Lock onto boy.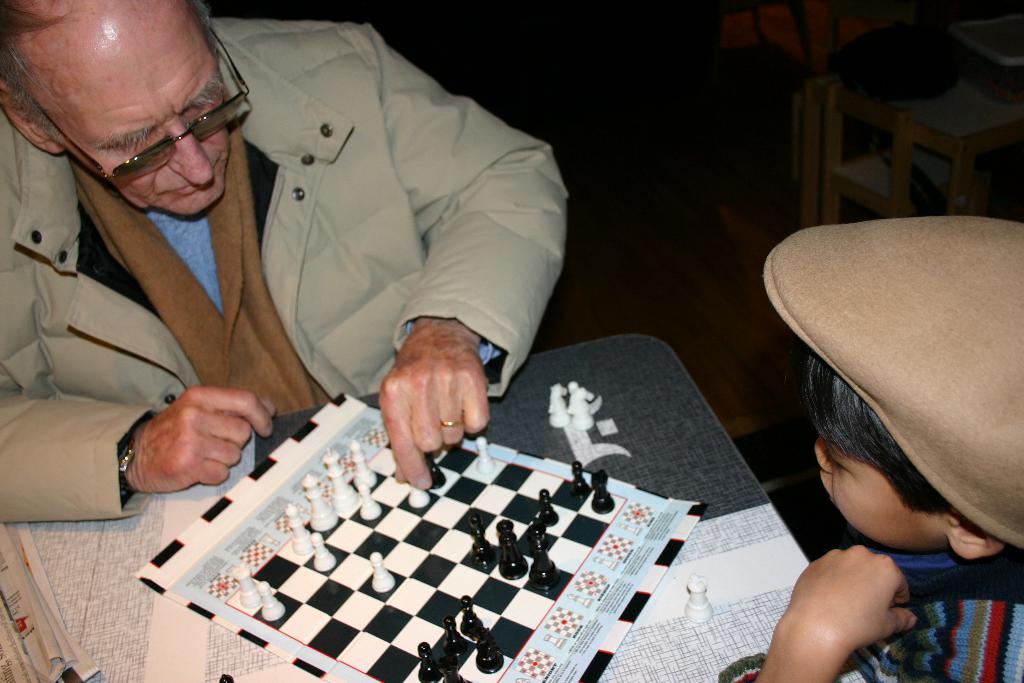
Locked: (left=717, top=215, right=1023, bottom=682).
